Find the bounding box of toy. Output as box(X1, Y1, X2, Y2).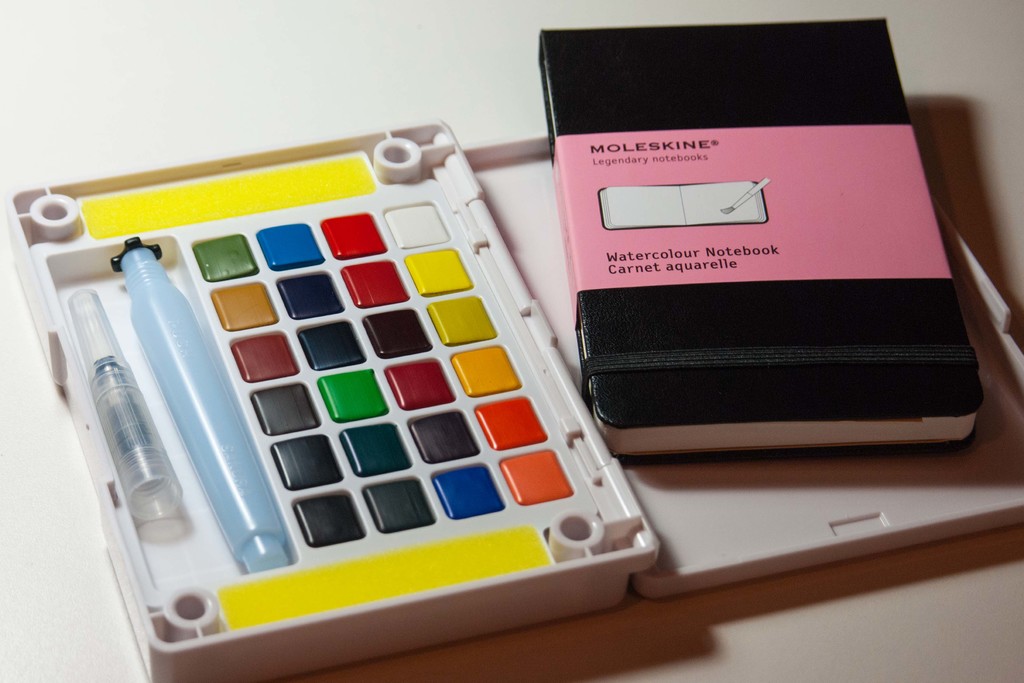
box(8, 116, 650, 682).
